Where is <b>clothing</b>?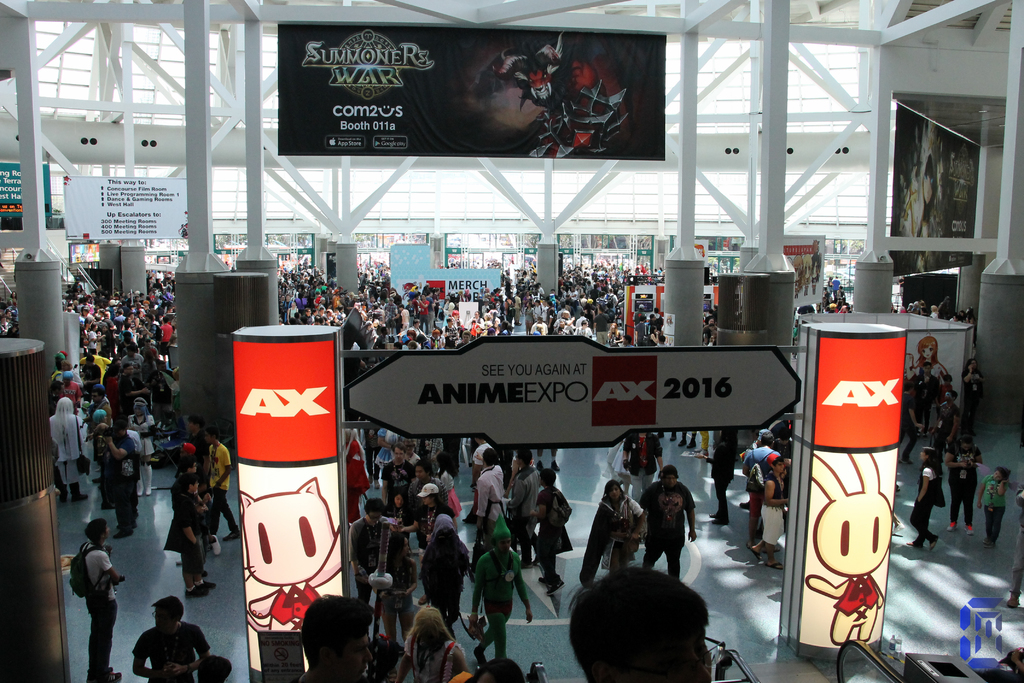
976 476 1007 534.
